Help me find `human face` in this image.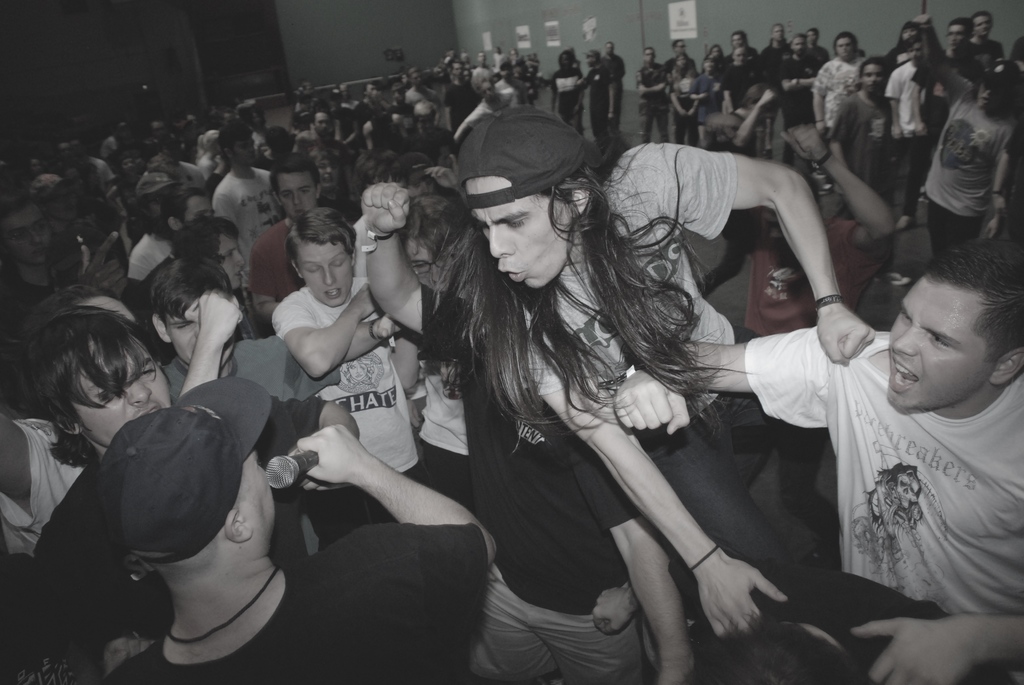
Found it: pyautogui.locateOnScreen(312, 109, 328, 137).
